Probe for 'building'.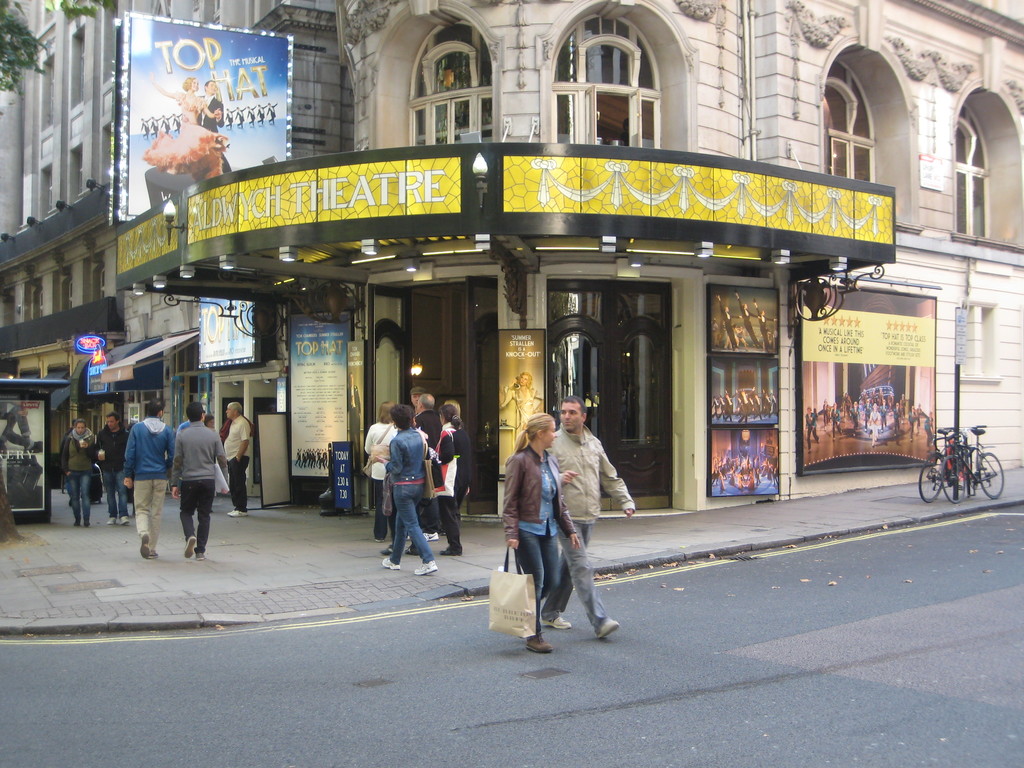
Probe result: region(0, 0, 1023, 514).
